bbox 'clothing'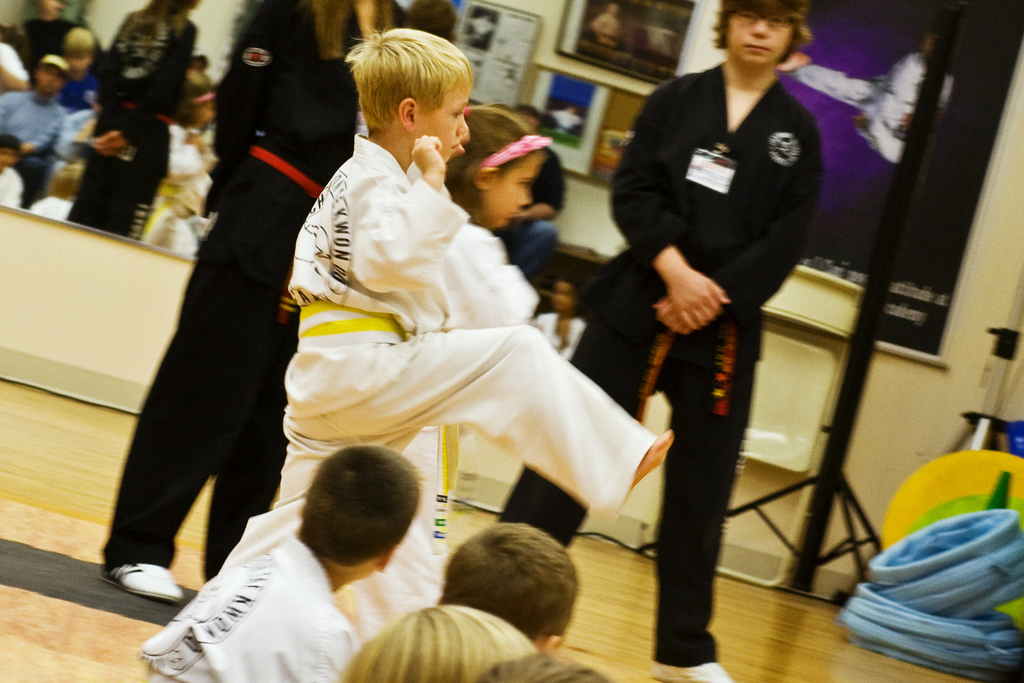
(x1=54, y1=106, x2=88, y2=185)
